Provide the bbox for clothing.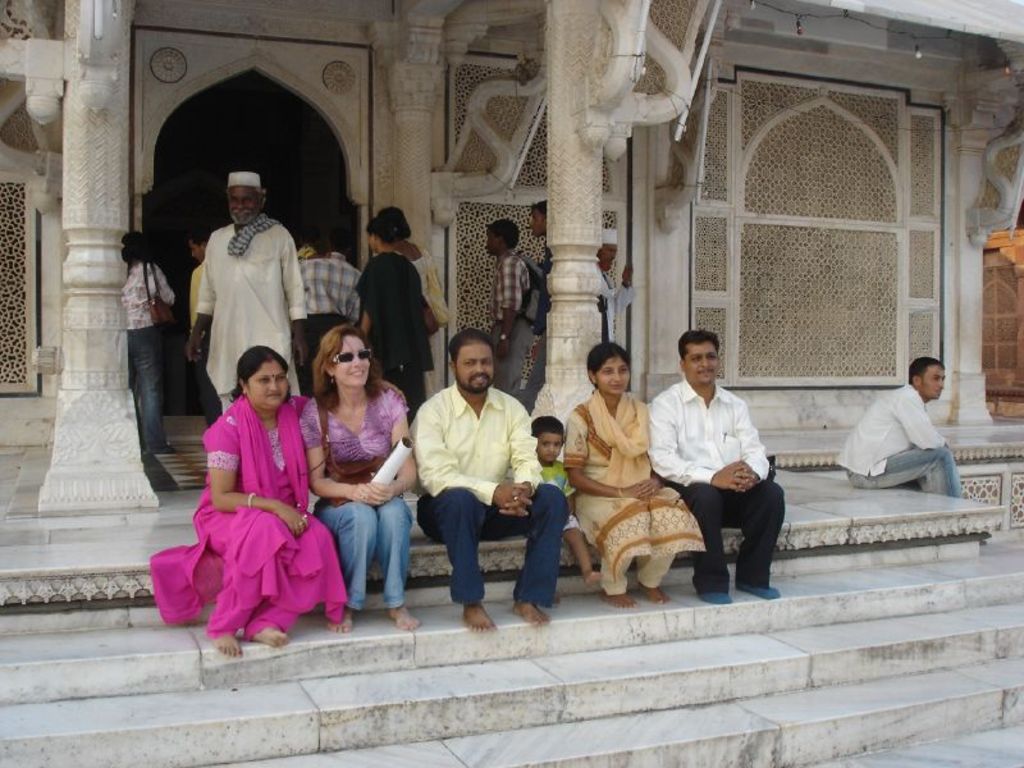
box=[356, 252, 438, 410].
